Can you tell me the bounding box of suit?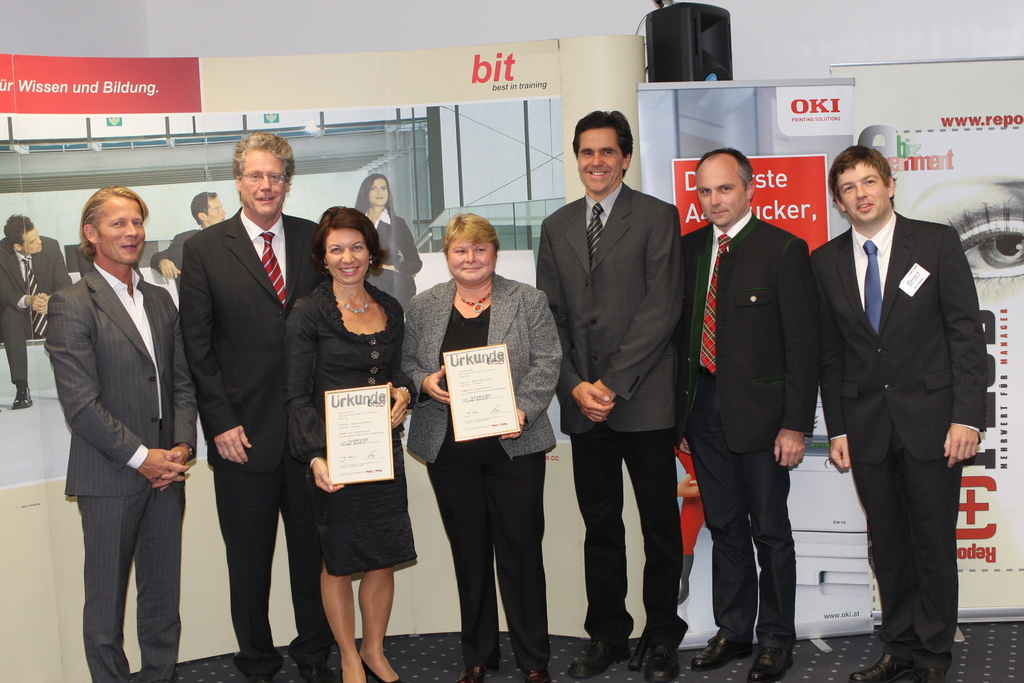
(left=40, top=262, right=196, bottom=682).
